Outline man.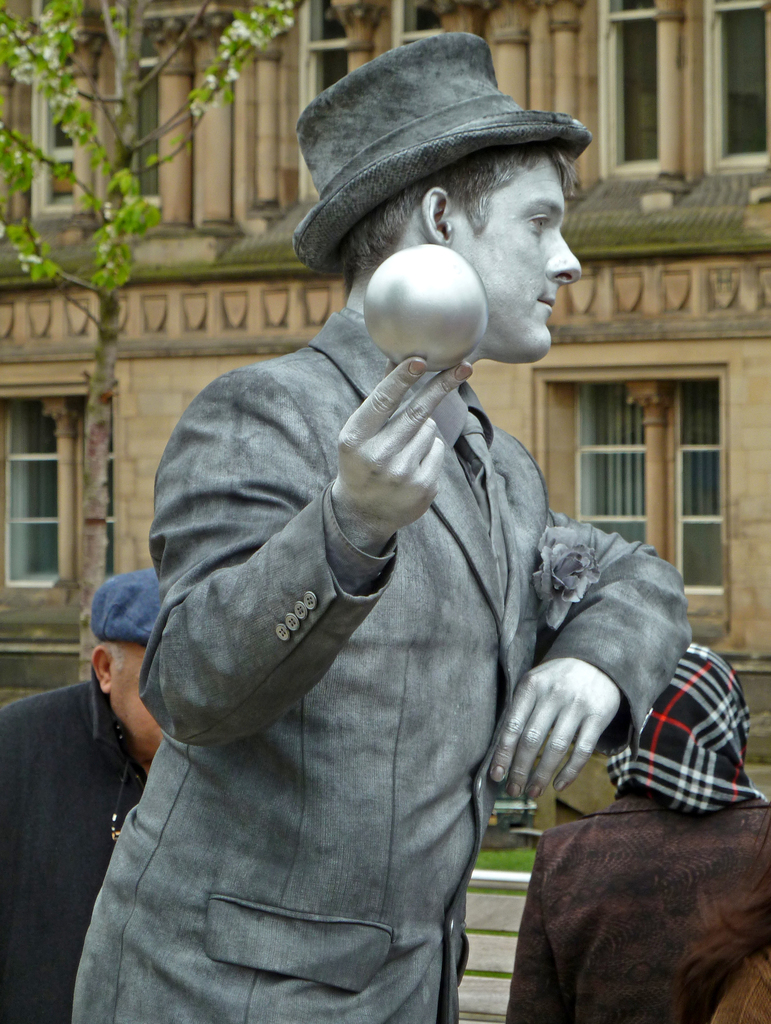
Outline: bbox=(0, 568, 166, 1023).
